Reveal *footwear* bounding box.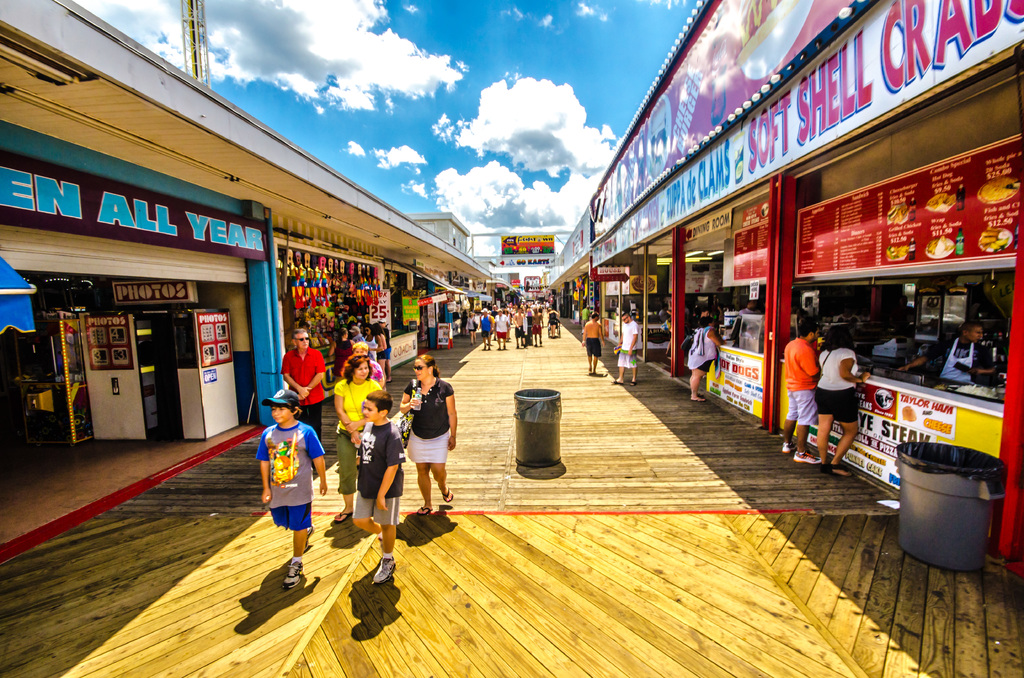
Revealed: 782,439,794,453.
